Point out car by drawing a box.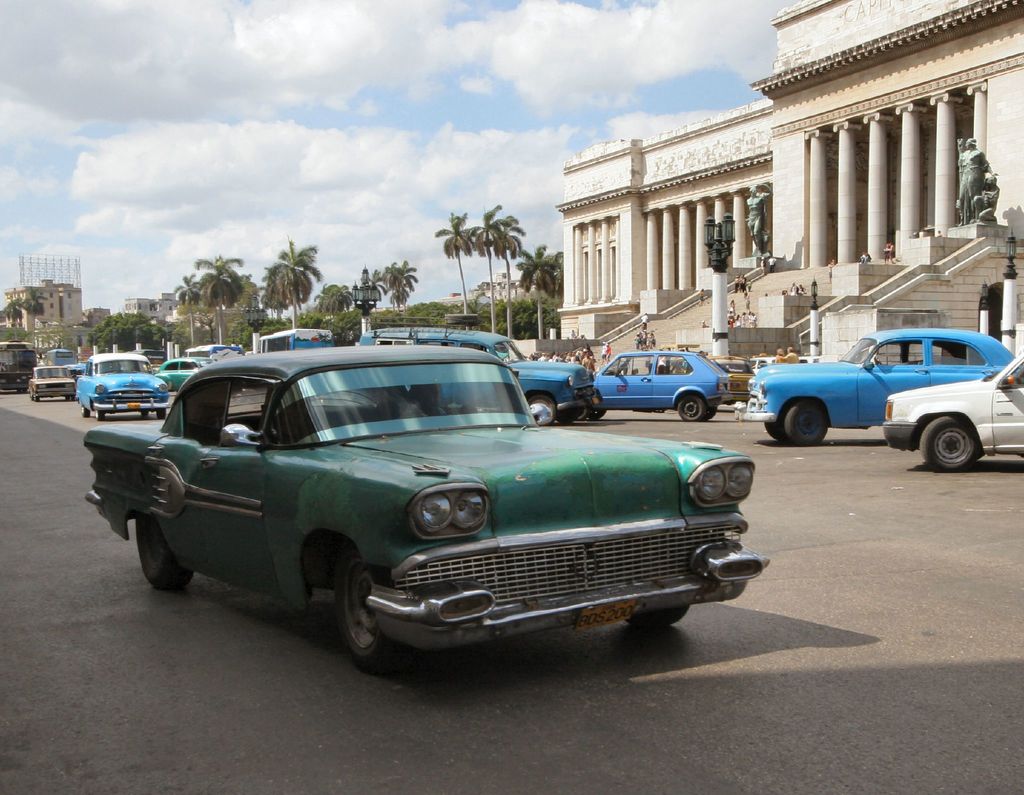
rect(882, 347, 1023, 479).
